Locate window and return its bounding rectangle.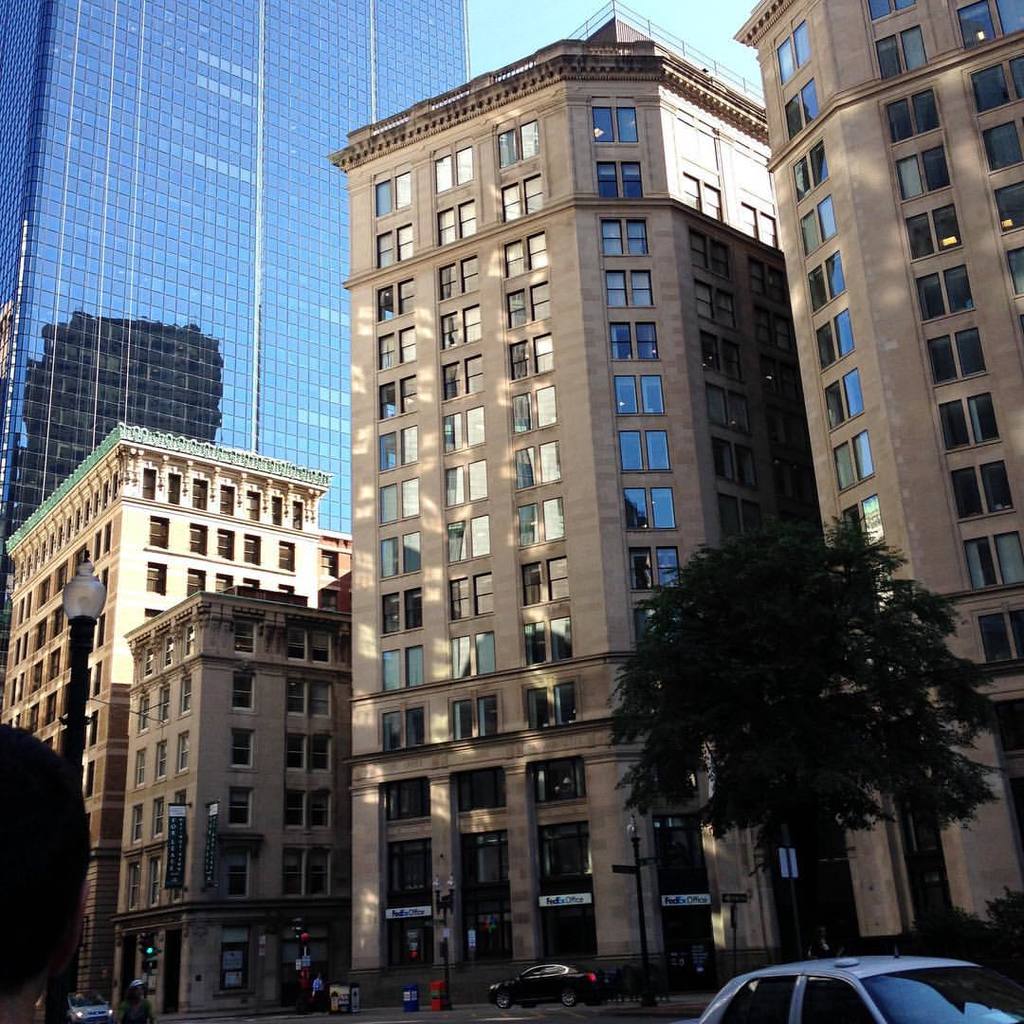
[734, 202, 786, 243].
